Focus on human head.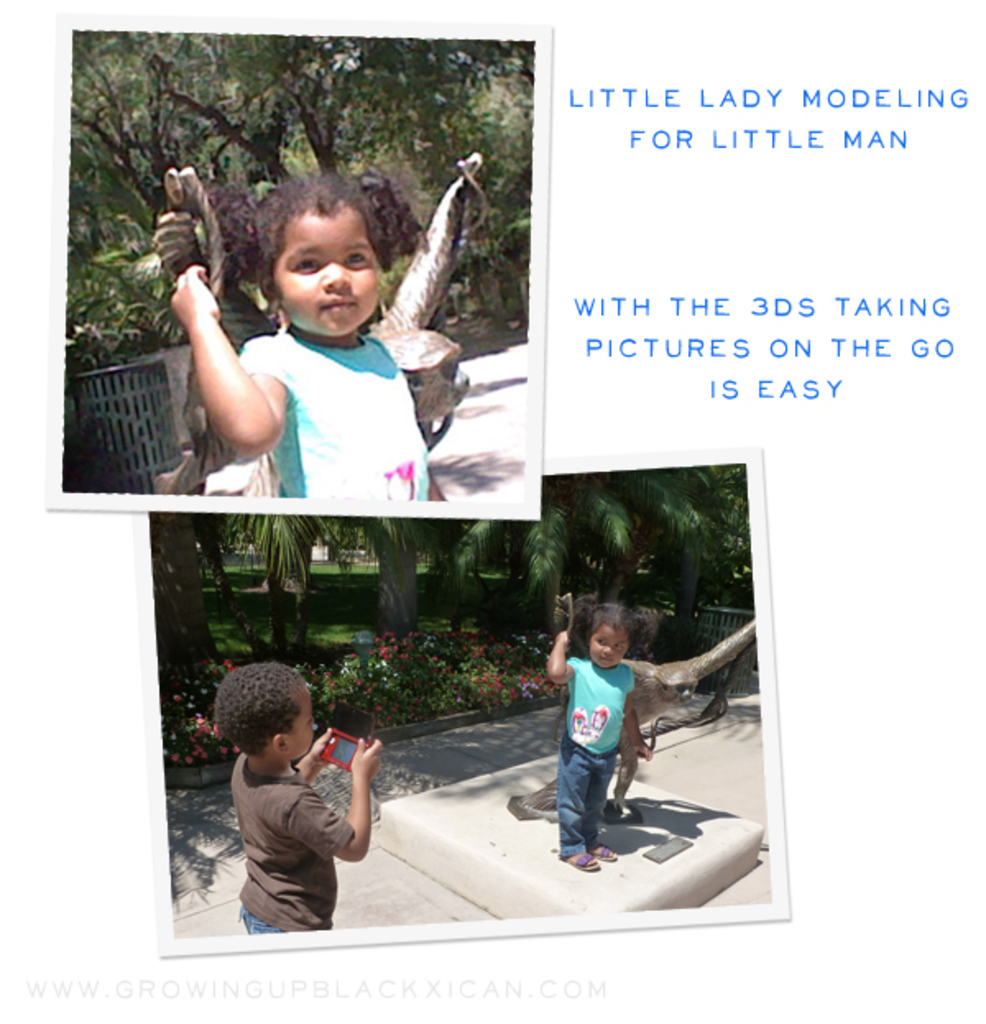
Focused at {"x1": 215, "y1": 661, "x2": 319, "y2": 761}.
